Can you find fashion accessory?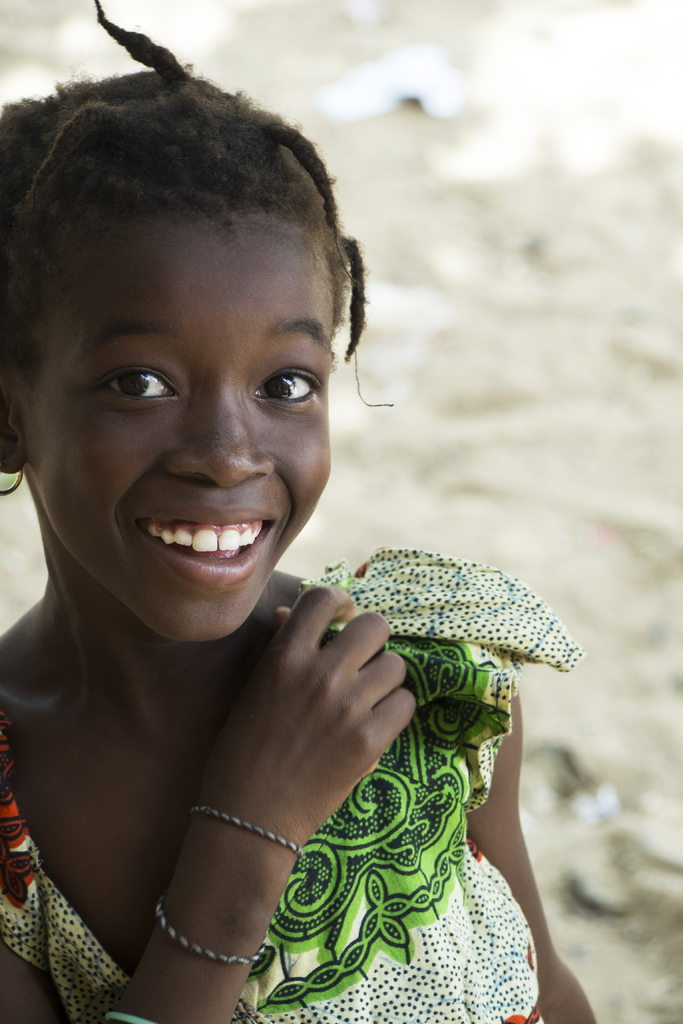
Yes, bounding box: (97, 1009, 160, 1023).
